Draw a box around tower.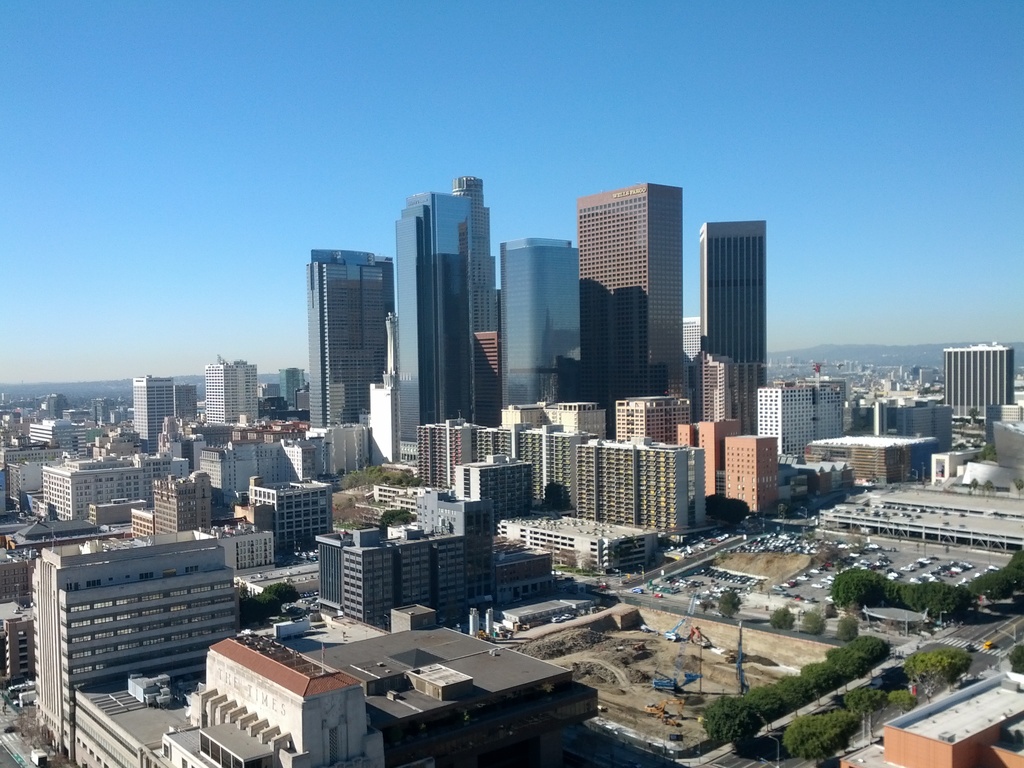
396:191:474:467.
